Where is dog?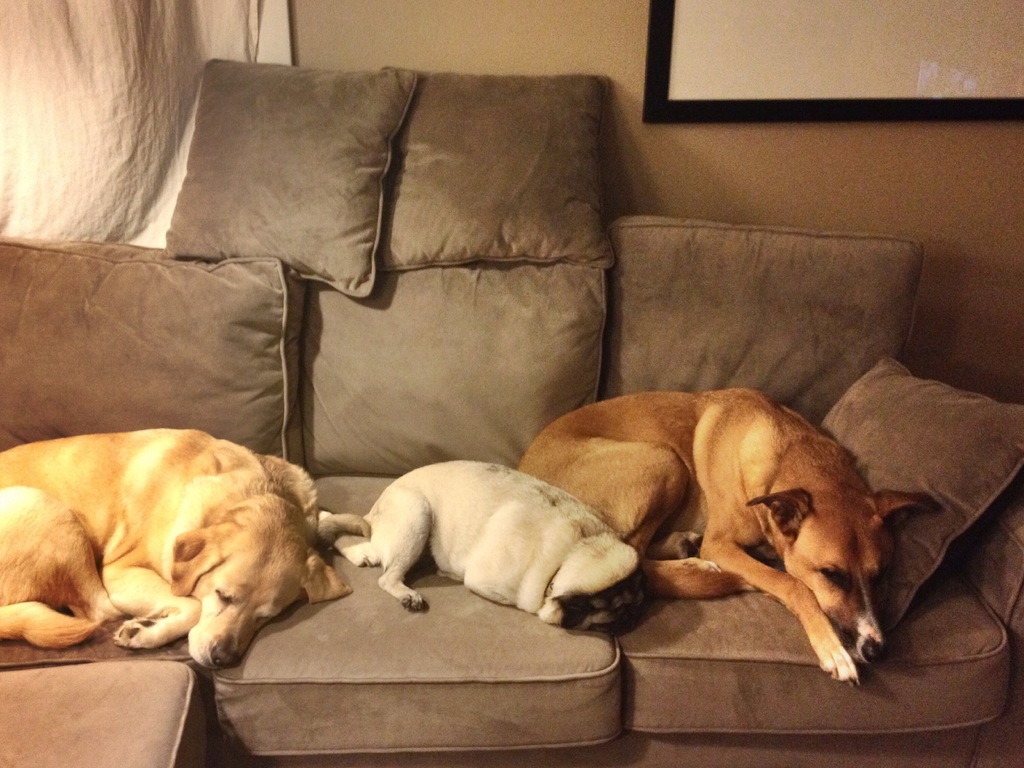
(x1=314, y1=454, x2=657, y2=603).
